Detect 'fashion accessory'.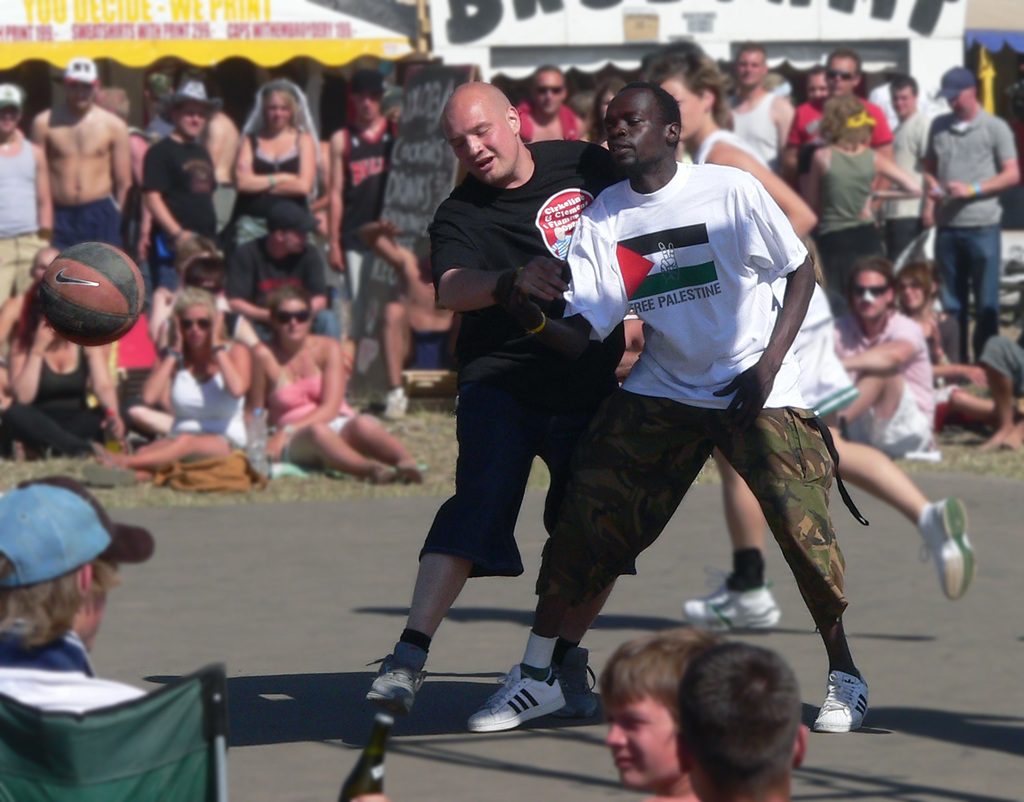
Detected at left=210, top=343, right=225, bottom=354.
